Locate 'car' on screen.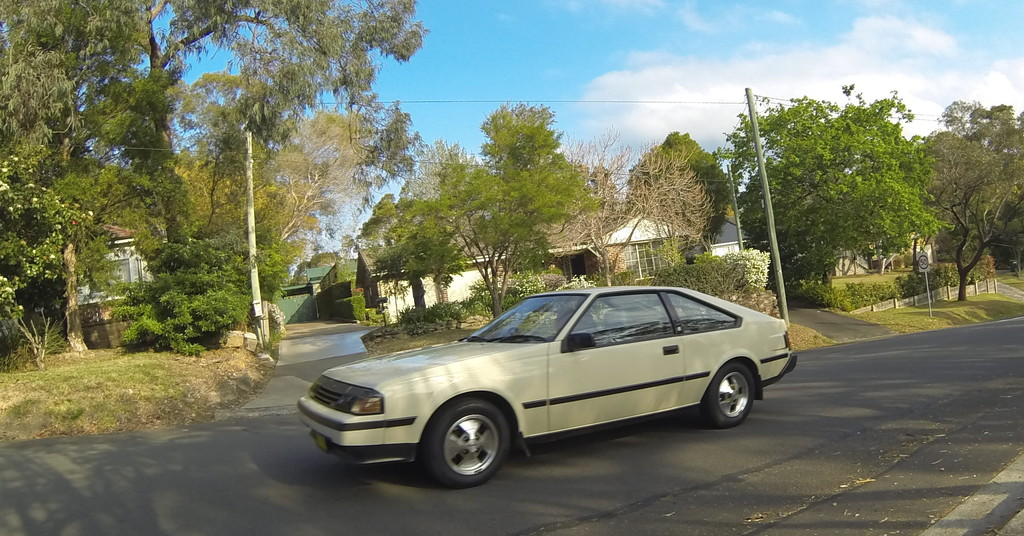
On screen at region(289, 285, 790, 489).
